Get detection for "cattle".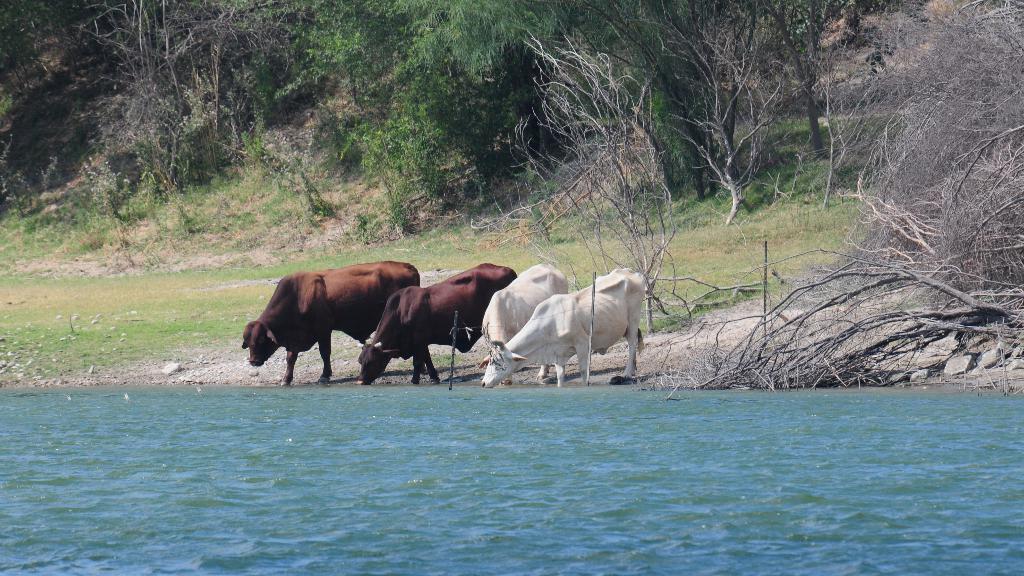
Detection: {"left": 483, "top": 259, "right": 570, "bottom": 383}.
